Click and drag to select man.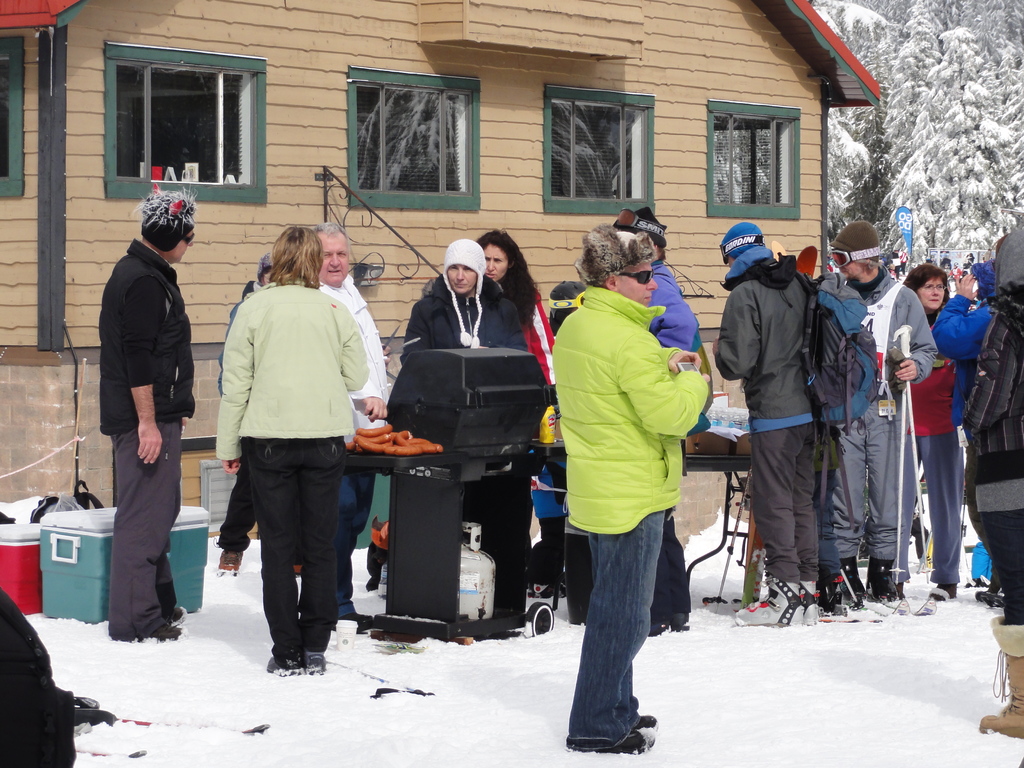
Selection: box(84, 156, 200, 645).
